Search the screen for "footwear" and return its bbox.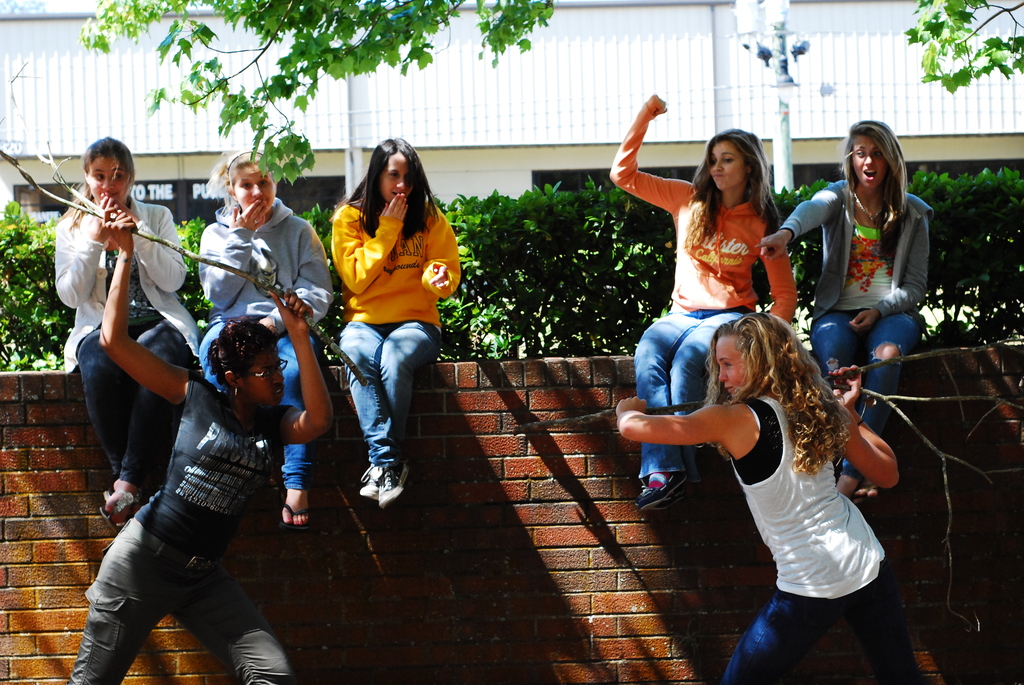
Found: locate(282, 485, 310, 526).
